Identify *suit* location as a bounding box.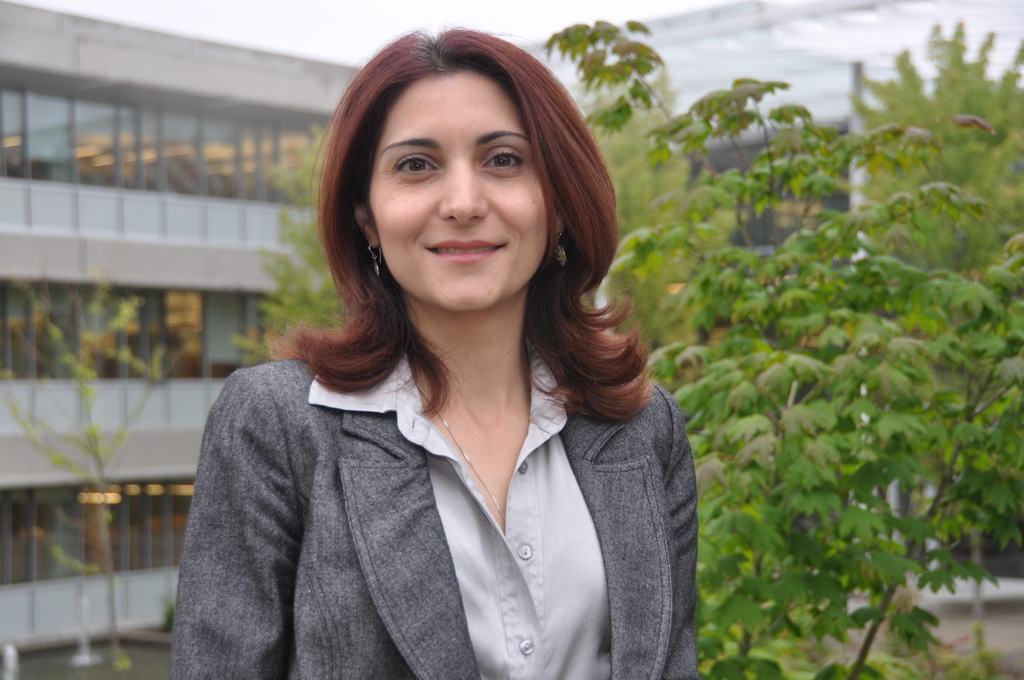
<box>164,325,705,664</box>.
